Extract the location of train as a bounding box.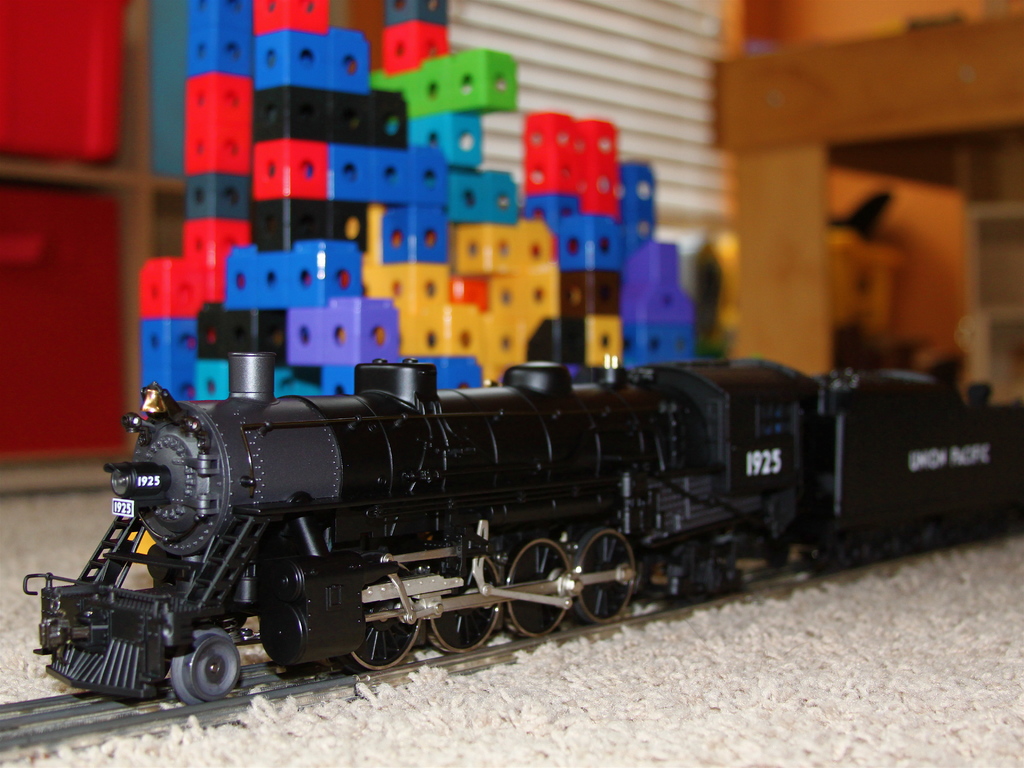
<bbox>22, 350, 1023, 707</bbox>.
